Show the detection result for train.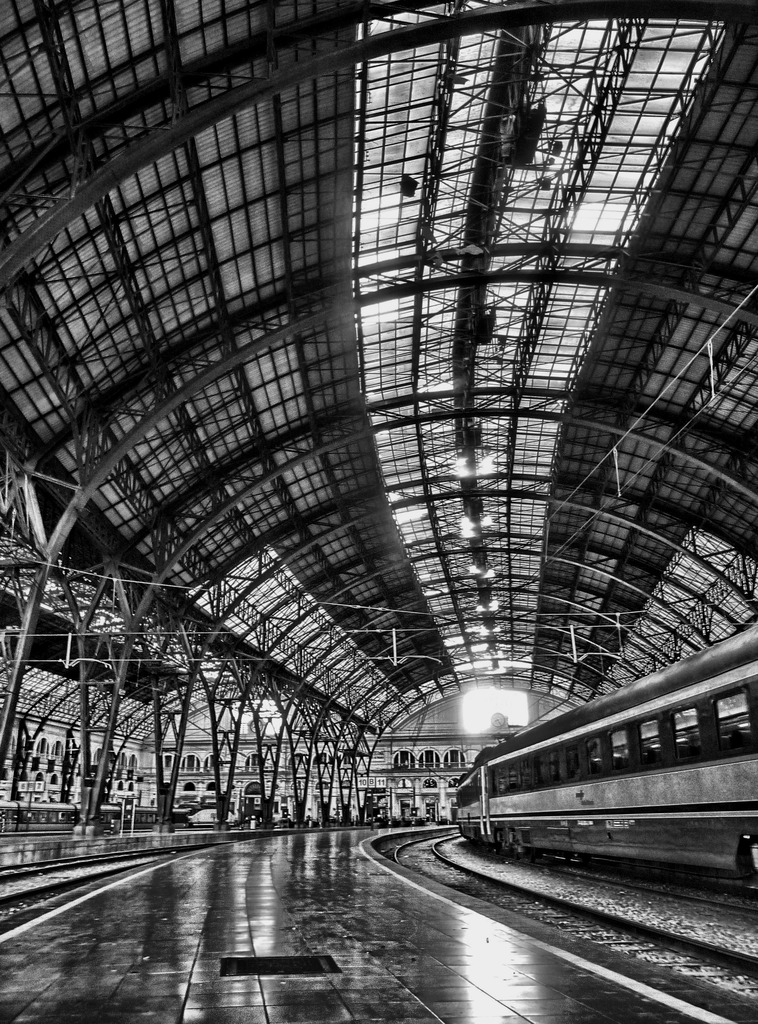
crop(441, 624, 757, 899).
